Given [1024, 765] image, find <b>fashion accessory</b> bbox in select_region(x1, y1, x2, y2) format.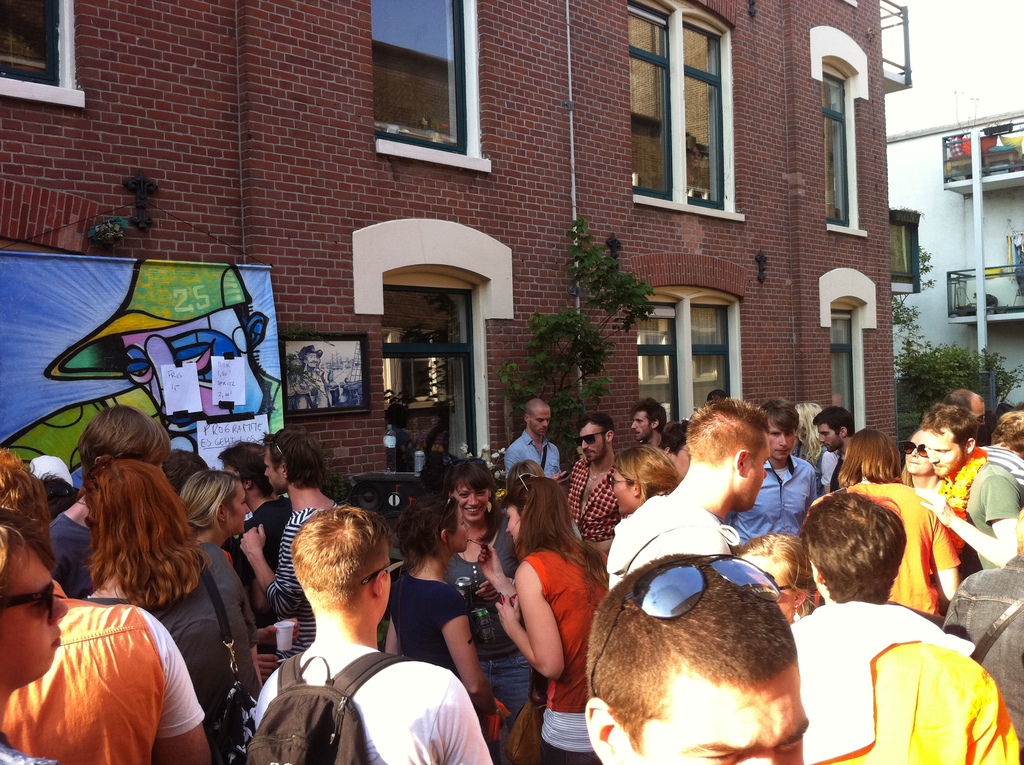
select_region(3, 576, 58, 622).
